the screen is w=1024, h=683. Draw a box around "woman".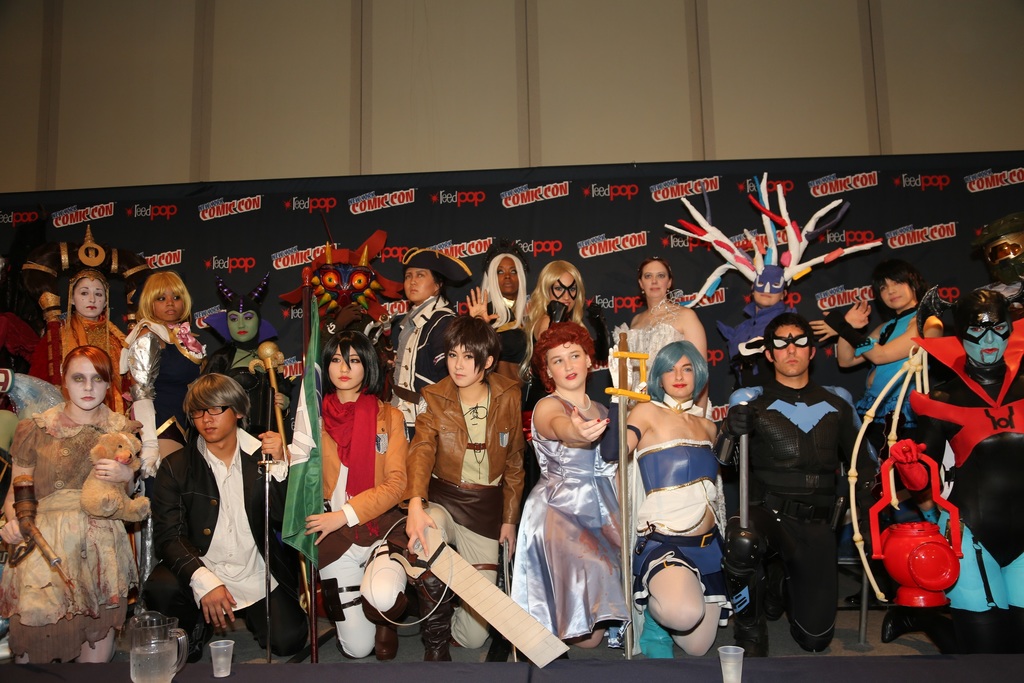
28,222,153,414.
